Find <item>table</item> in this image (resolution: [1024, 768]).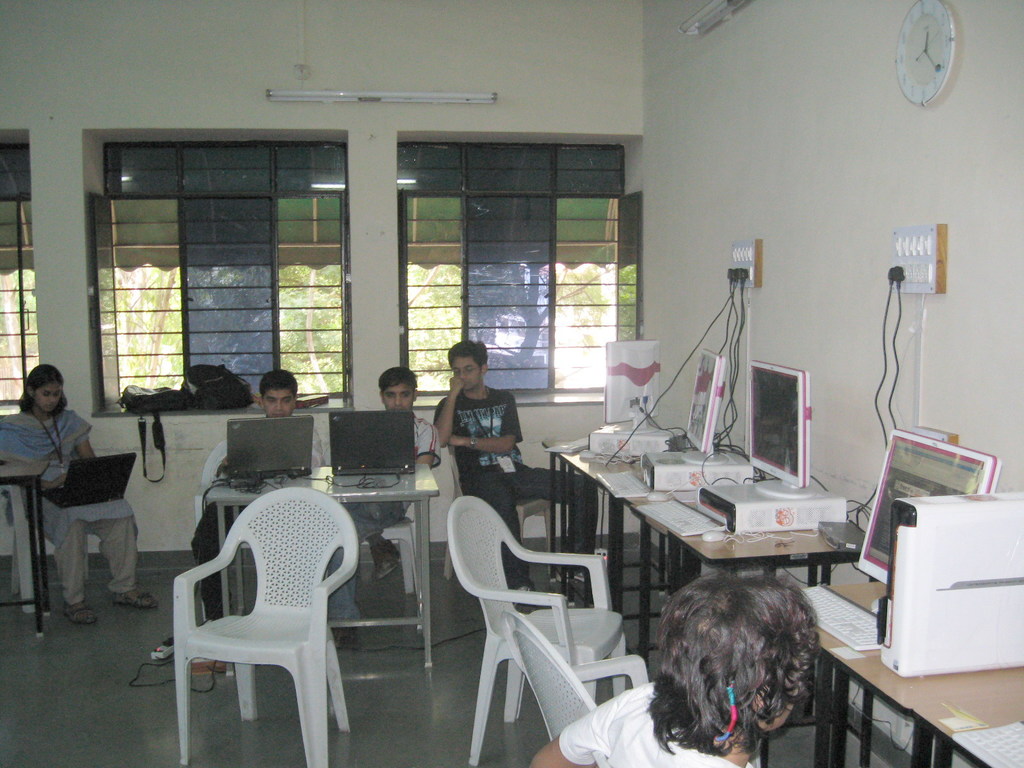
box(0, 461, 51, 643).
